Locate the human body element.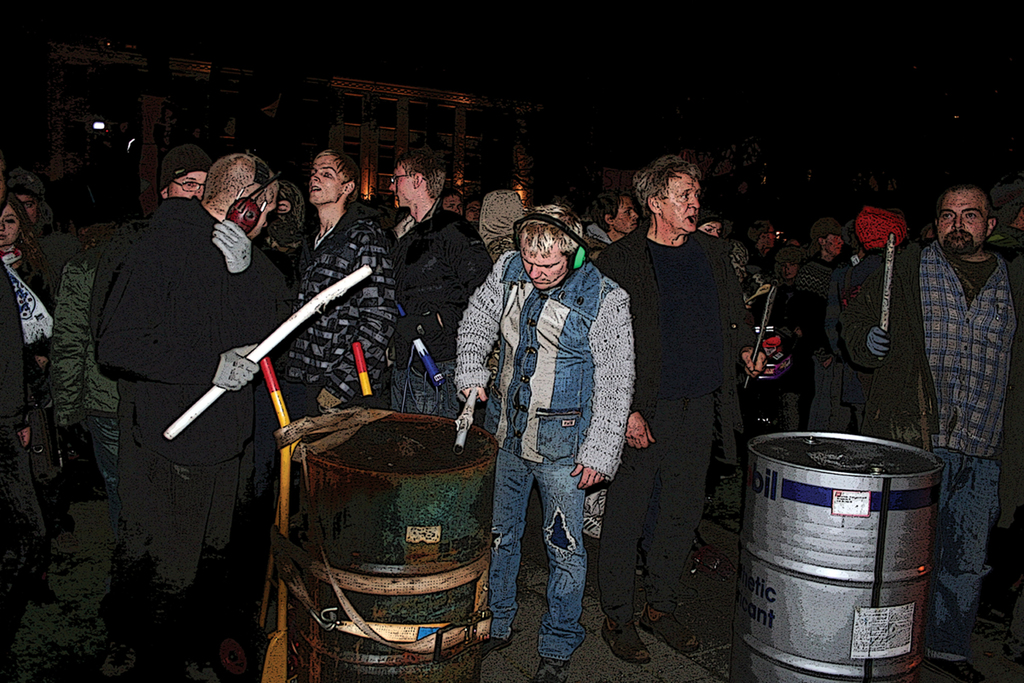
Element bbox: bbox=[0, 161, 46, 228].
